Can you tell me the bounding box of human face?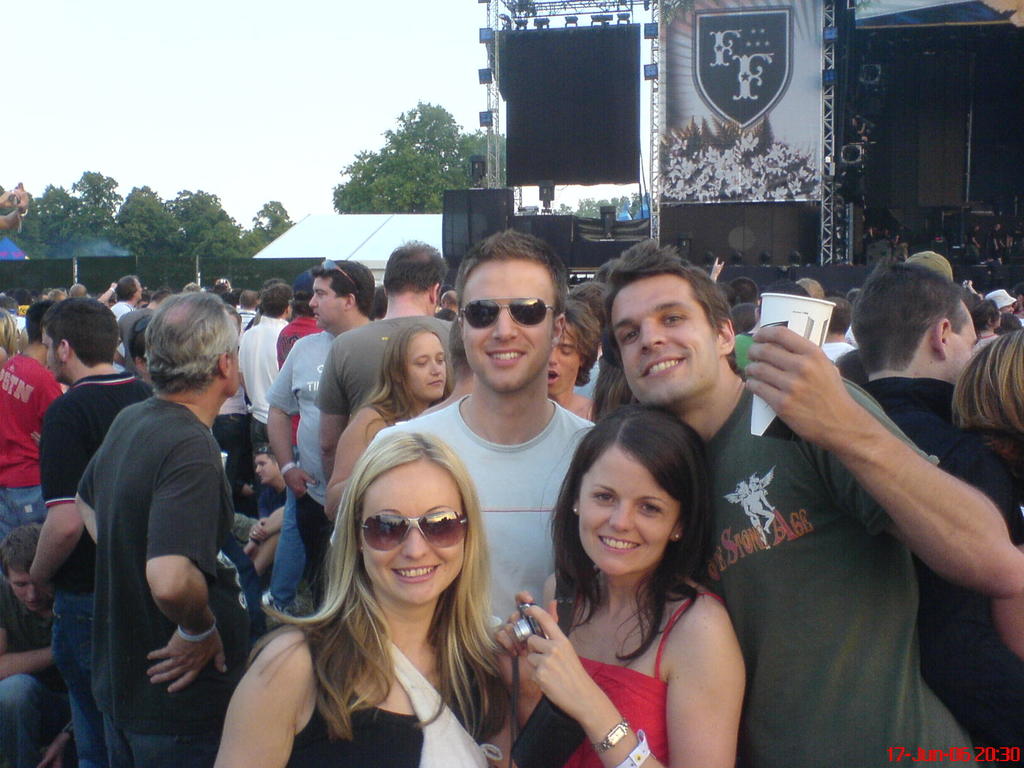
select_region(573, 445, 678, 579).
